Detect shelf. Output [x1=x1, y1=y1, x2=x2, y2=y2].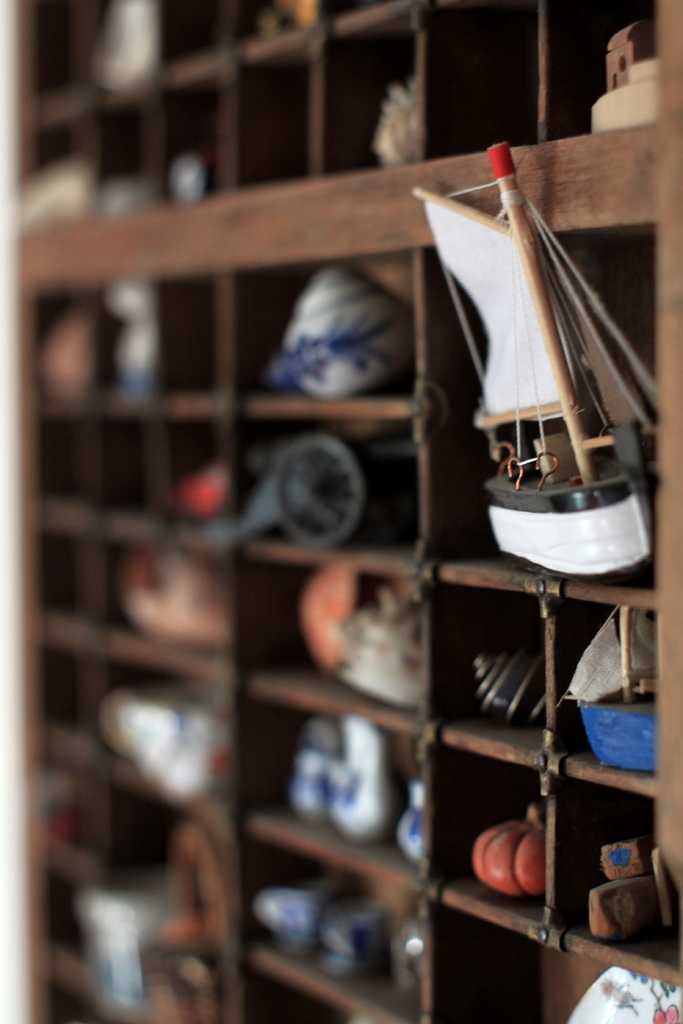
[x1=10, y1=0, x2=682, y2=1023].
